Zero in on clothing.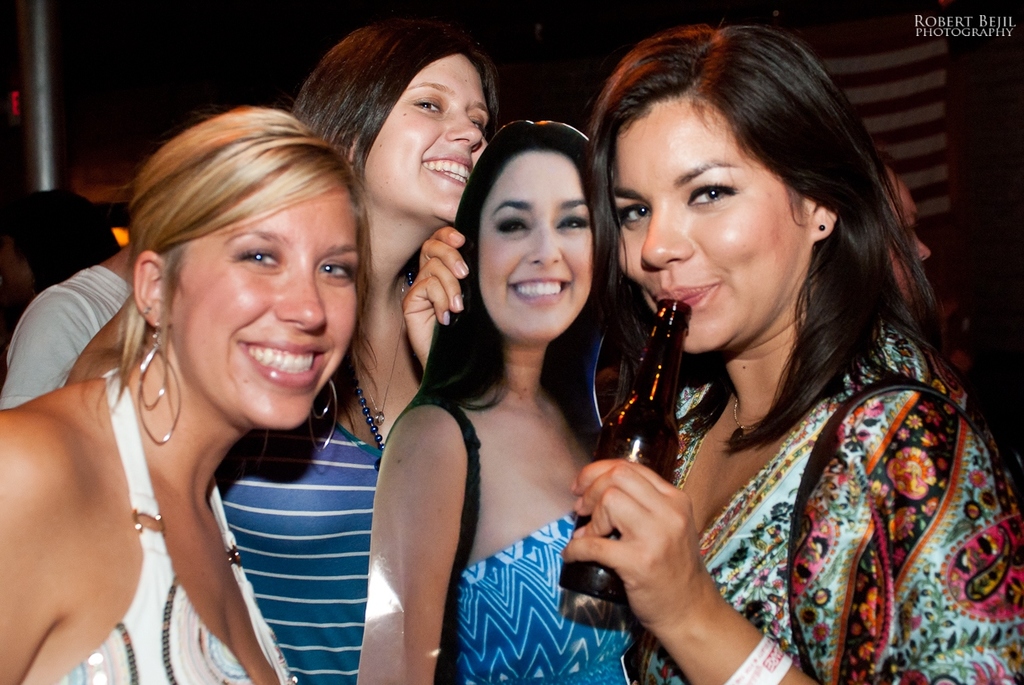
Zeroed in: x1=60, y1=363, x2=304, y2=684.
